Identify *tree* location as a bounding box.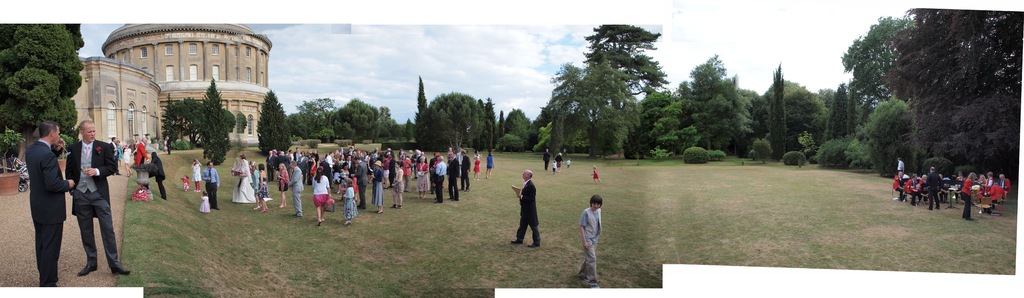
[left=785, top=85, right=832, bottom=165].
